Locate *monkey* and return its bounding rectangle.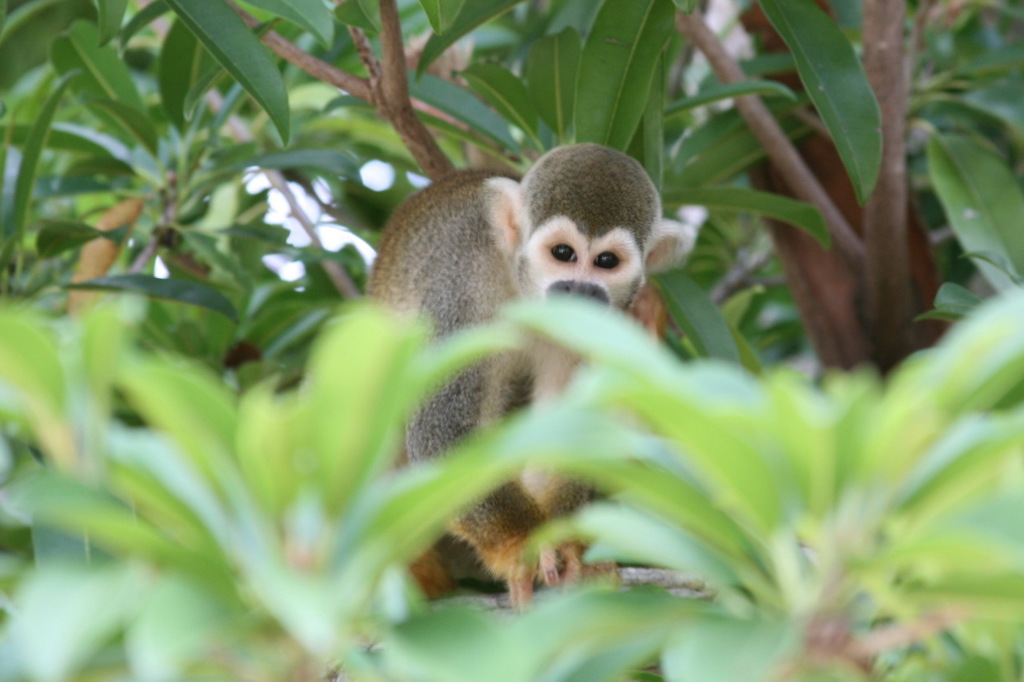
[left=370, top=139, right=707, bottom=524].
